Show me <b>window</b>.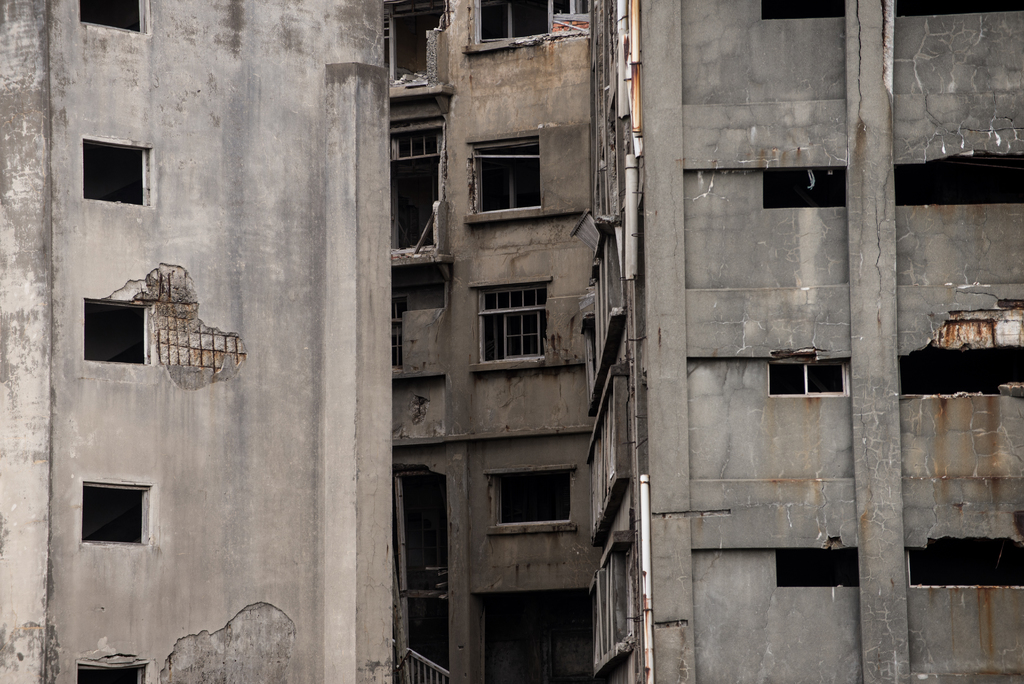
<b>window</b> is here: locate(490, 478, 575, 524).
